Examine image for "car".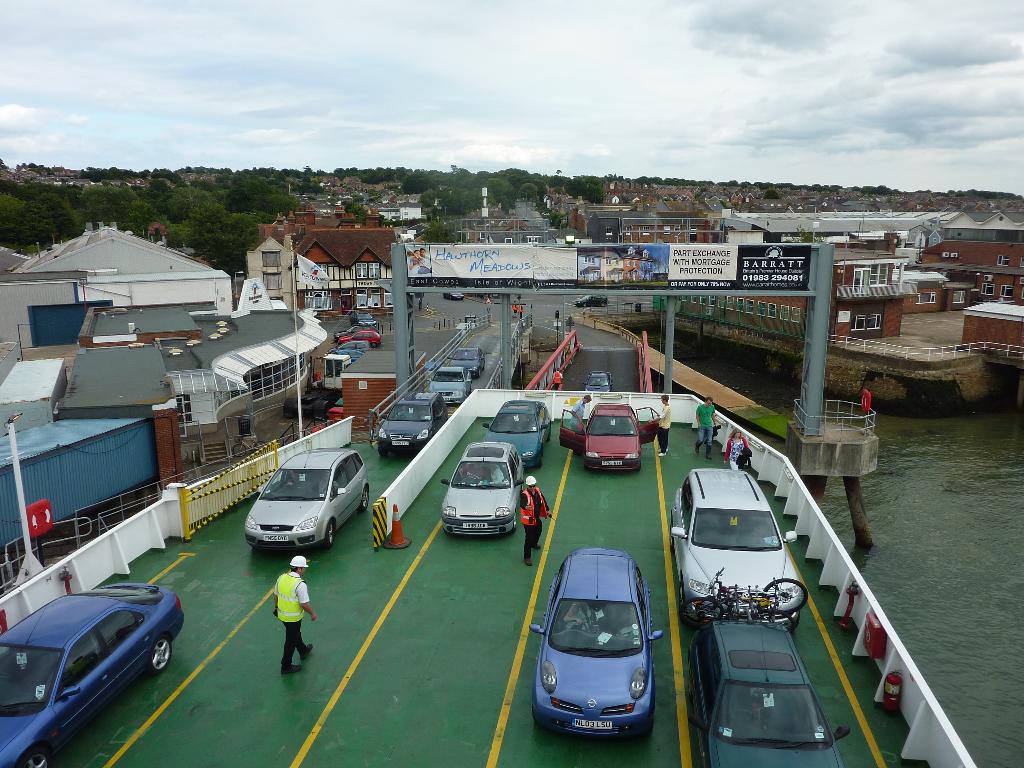
Examination result: 380:392:450:458.
